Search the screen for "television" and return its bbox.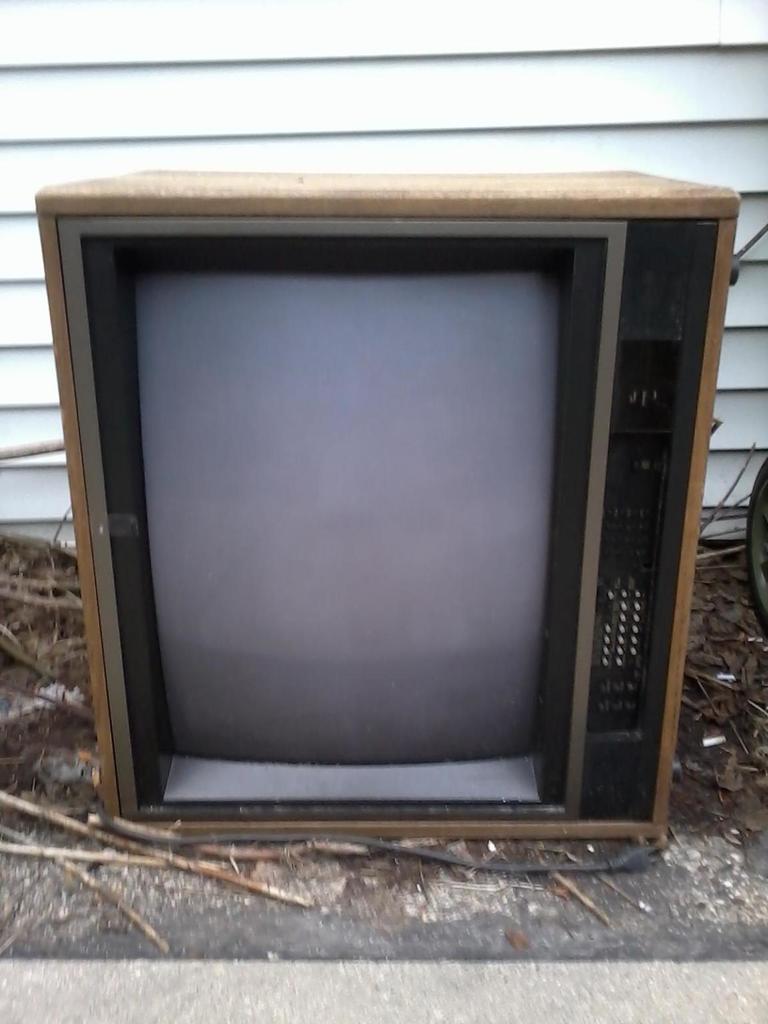
Found: box=[34, 169, 740, 838].
